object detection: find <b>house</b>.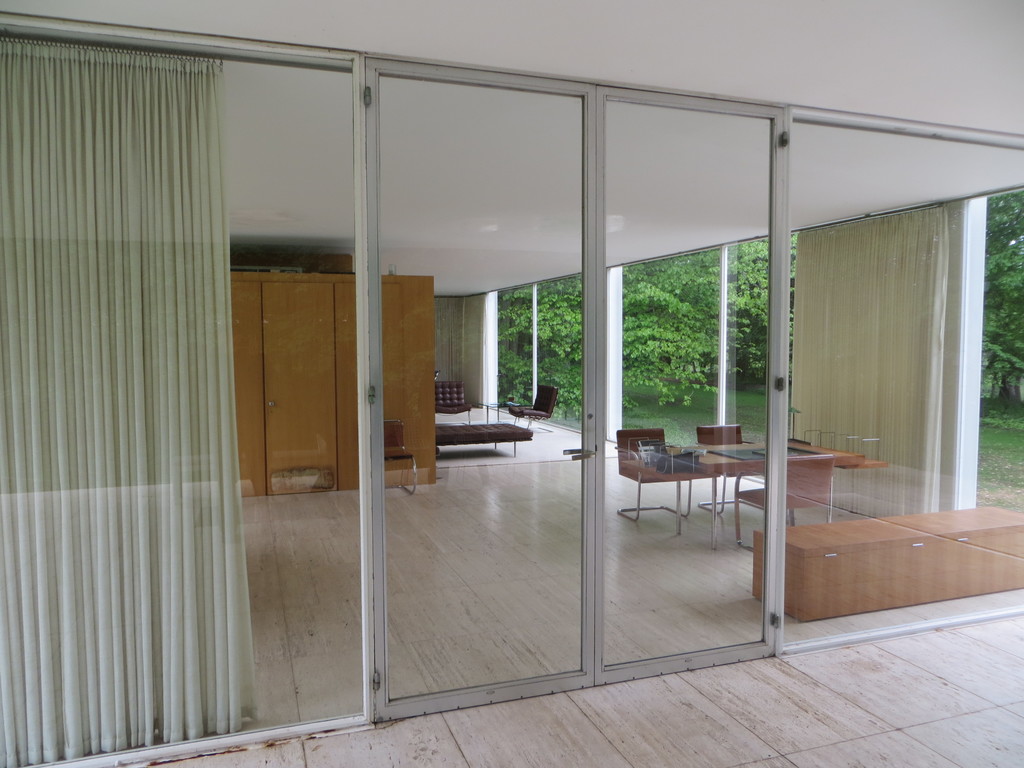
0/0/1023/767.
